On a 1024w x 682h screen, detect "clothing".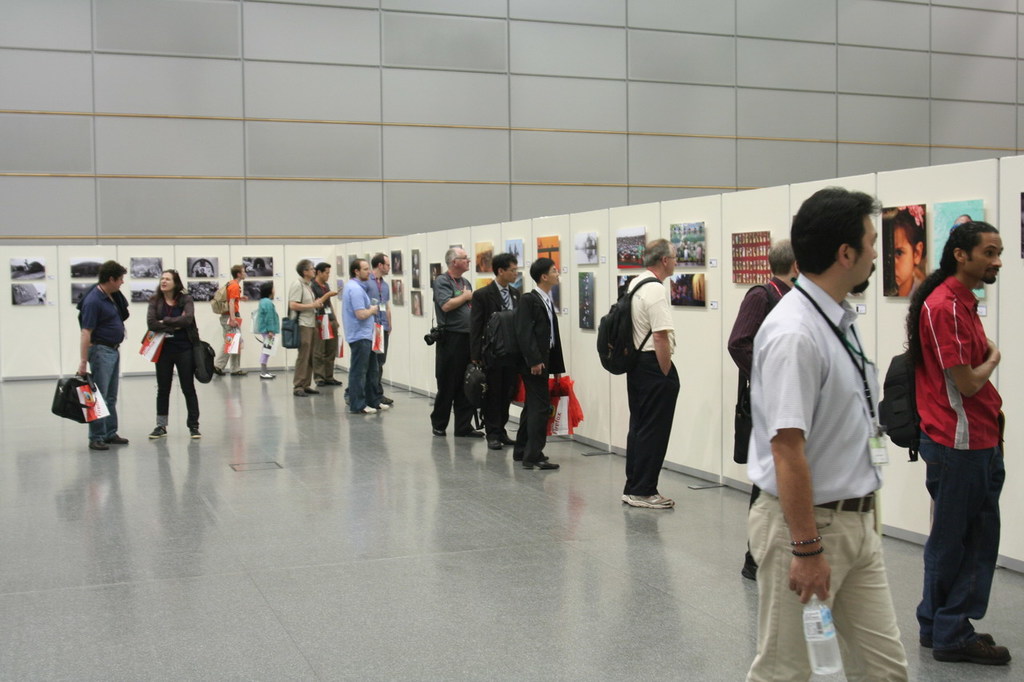
364, 273, 390, 393.
